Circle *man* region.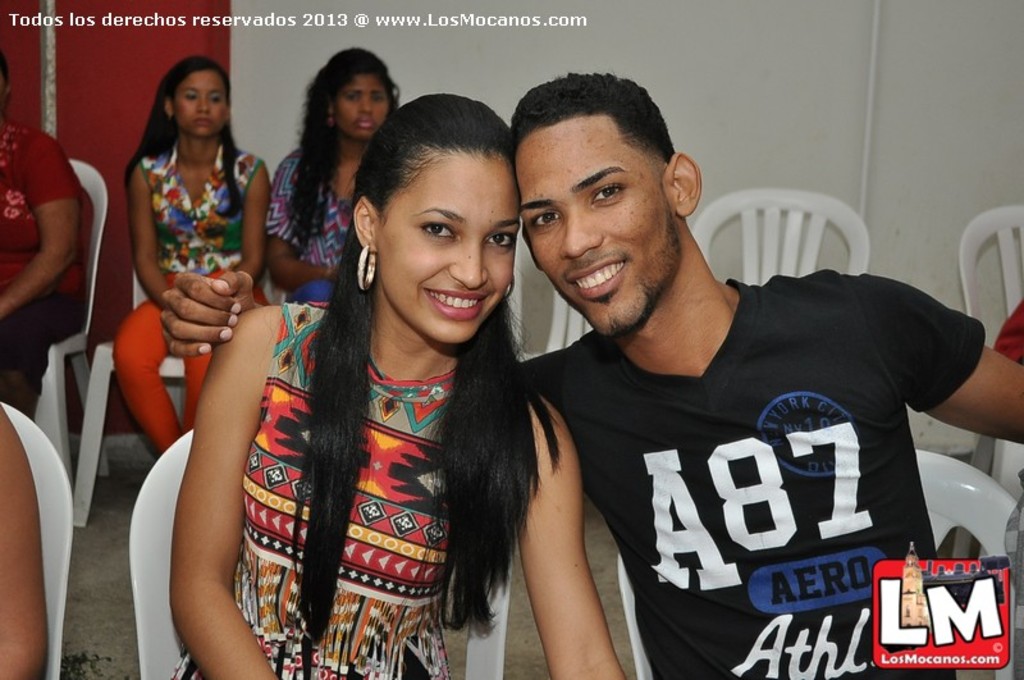
Region: [154, 72, 1023, 679].
